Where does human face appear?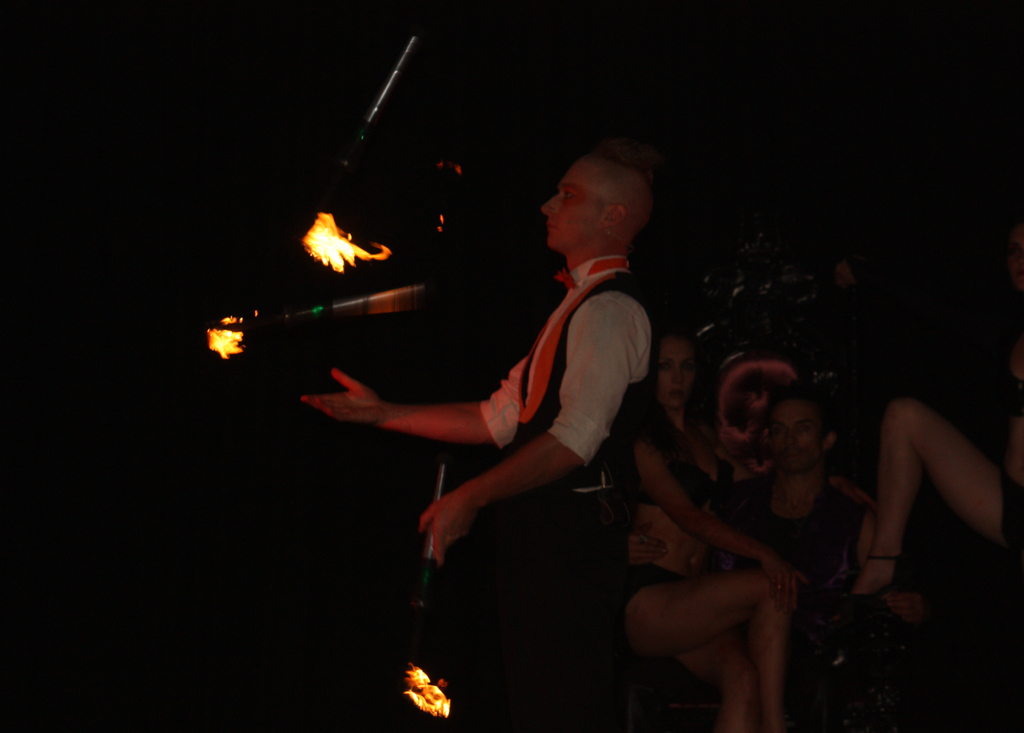
Appears at 541:162:601:252.
